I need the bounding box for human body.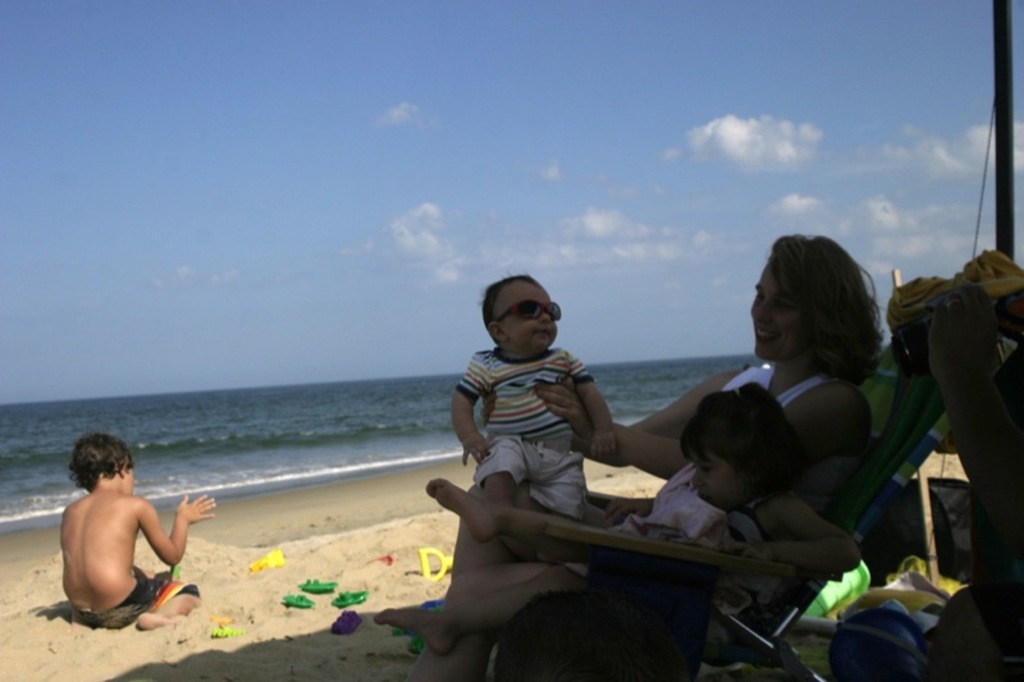
Here it is: bbox=[456, 235, 886, 575].
